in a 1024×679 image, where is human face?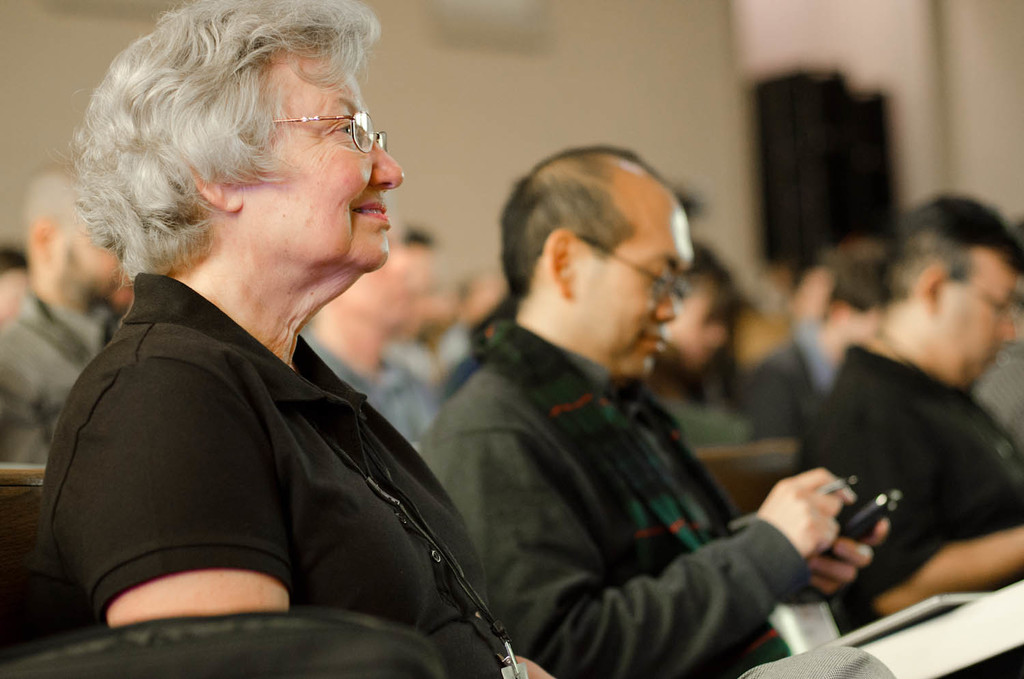
crop(55, 225, 124, 292).
